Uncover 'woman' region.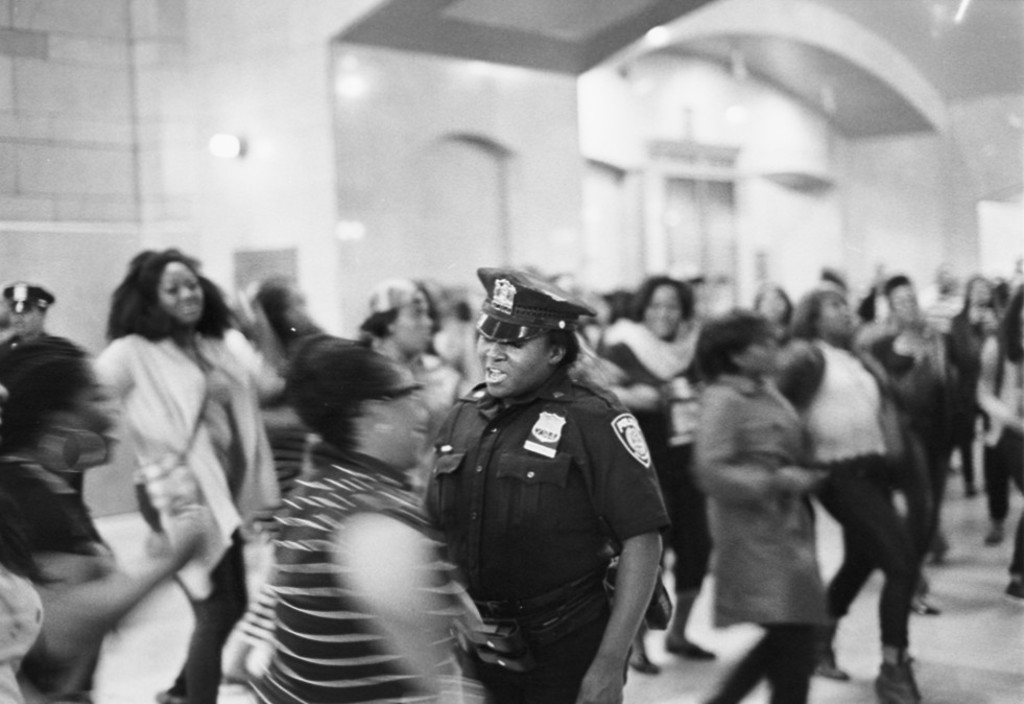
Uncovered: locate(682, 307, 829, 703).
